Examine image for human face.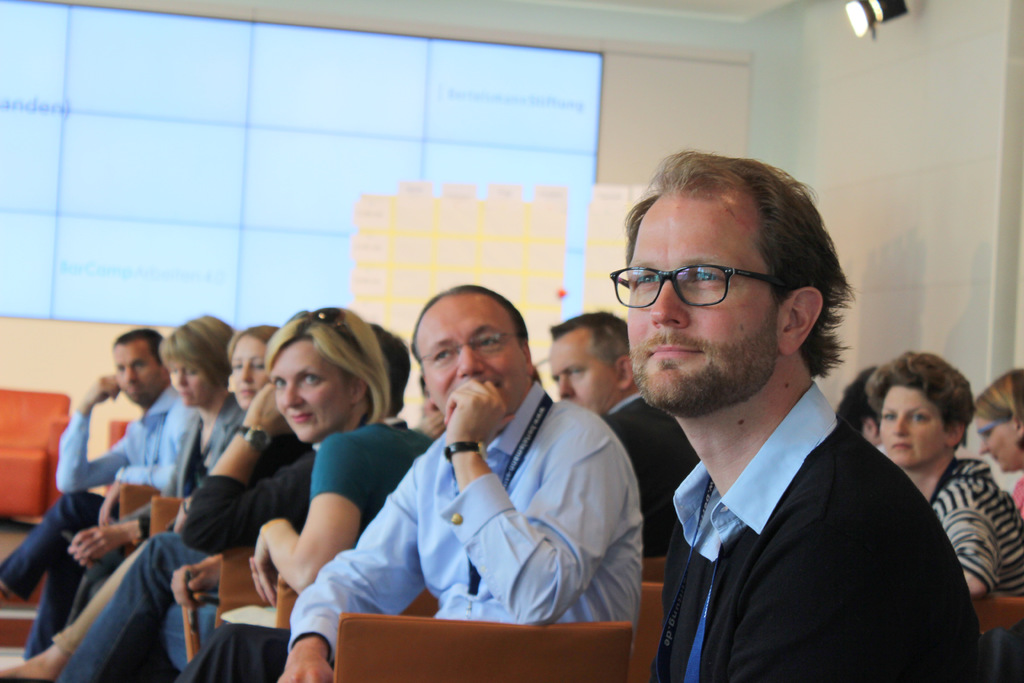
Examination result: {"x1": 626, "y1": 191, "x2": 776, "y2": 409}.
